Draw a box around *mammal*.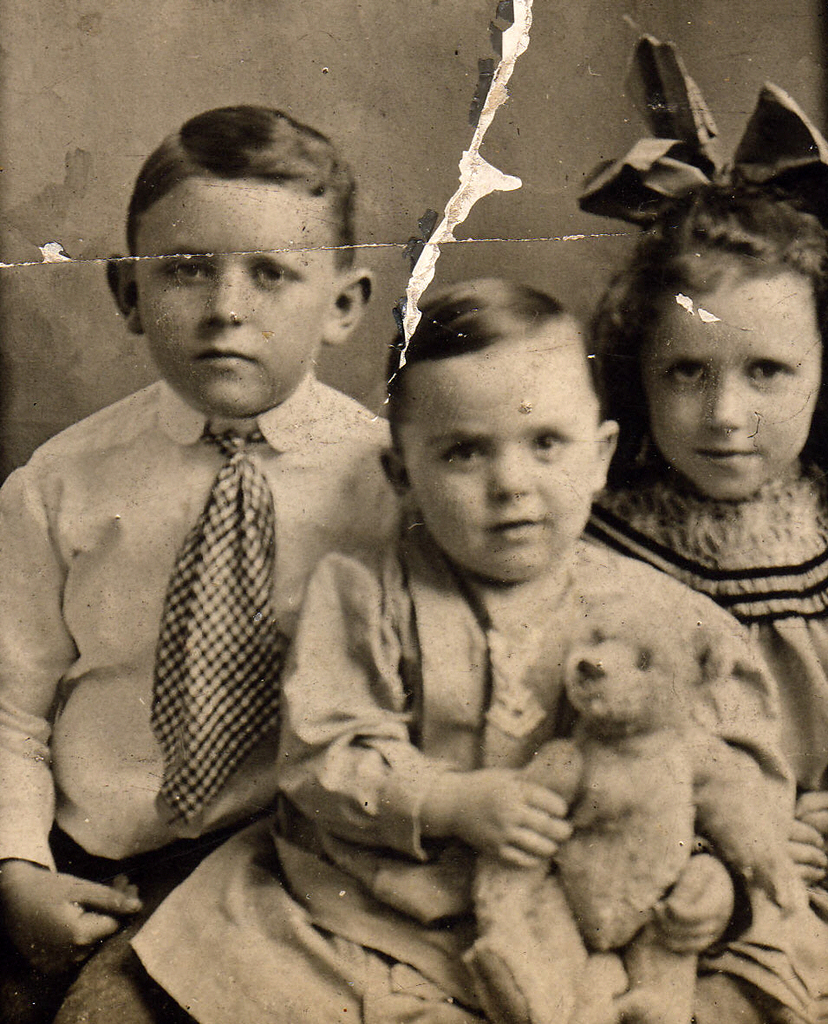
[x1=460, y1=583, x2=799, y2=1023].
